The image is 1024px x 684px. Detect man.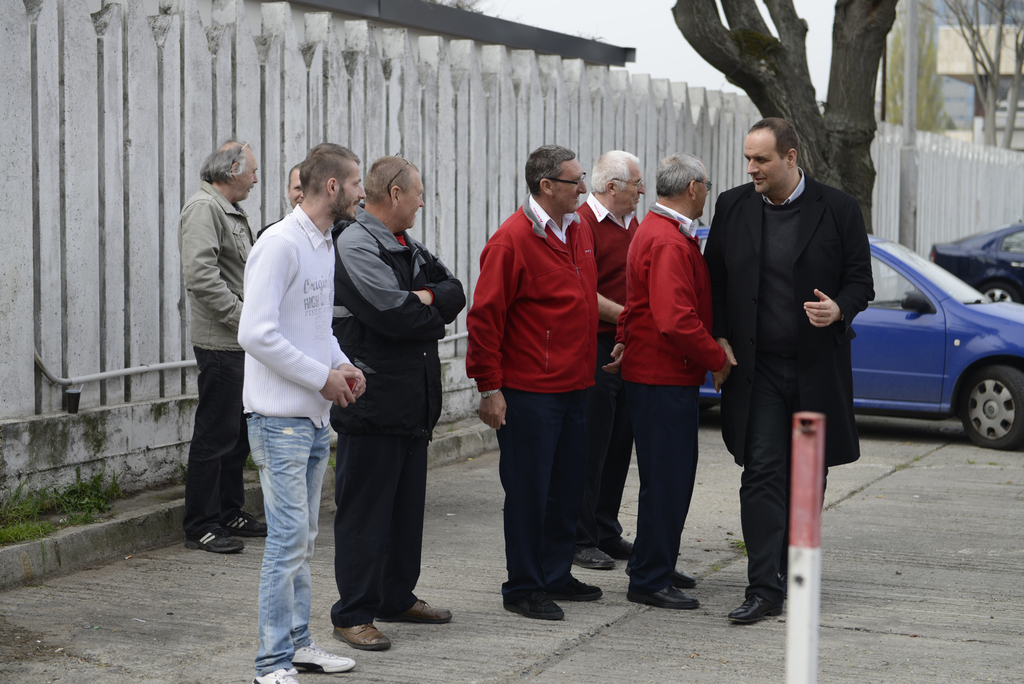
Detection: region(182, 136, 269, 556).
